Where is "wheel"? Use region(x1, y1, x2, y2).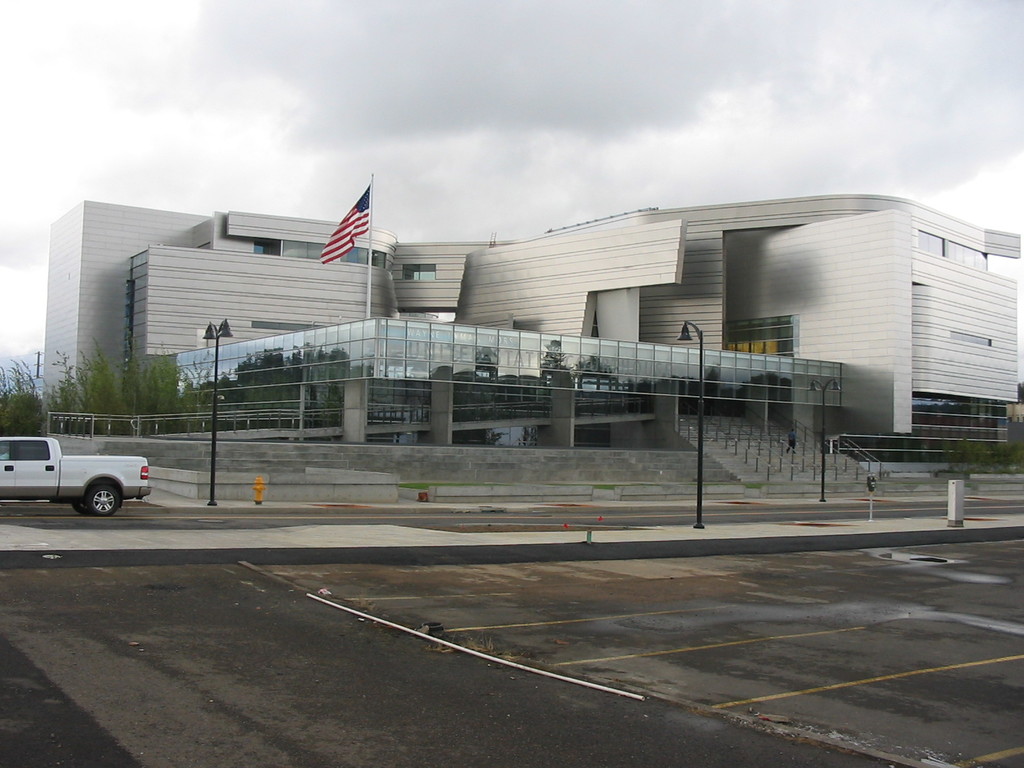
region(72, 503, 87, 519).
